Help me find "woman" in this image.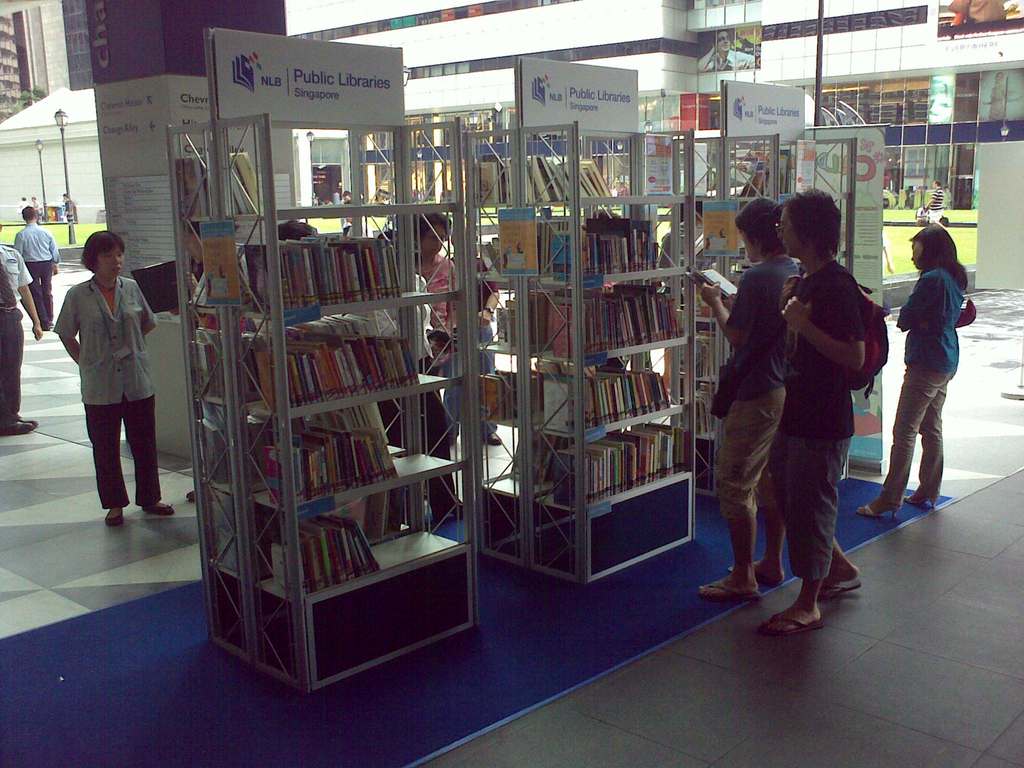
Found it: [51,226,179,526].
